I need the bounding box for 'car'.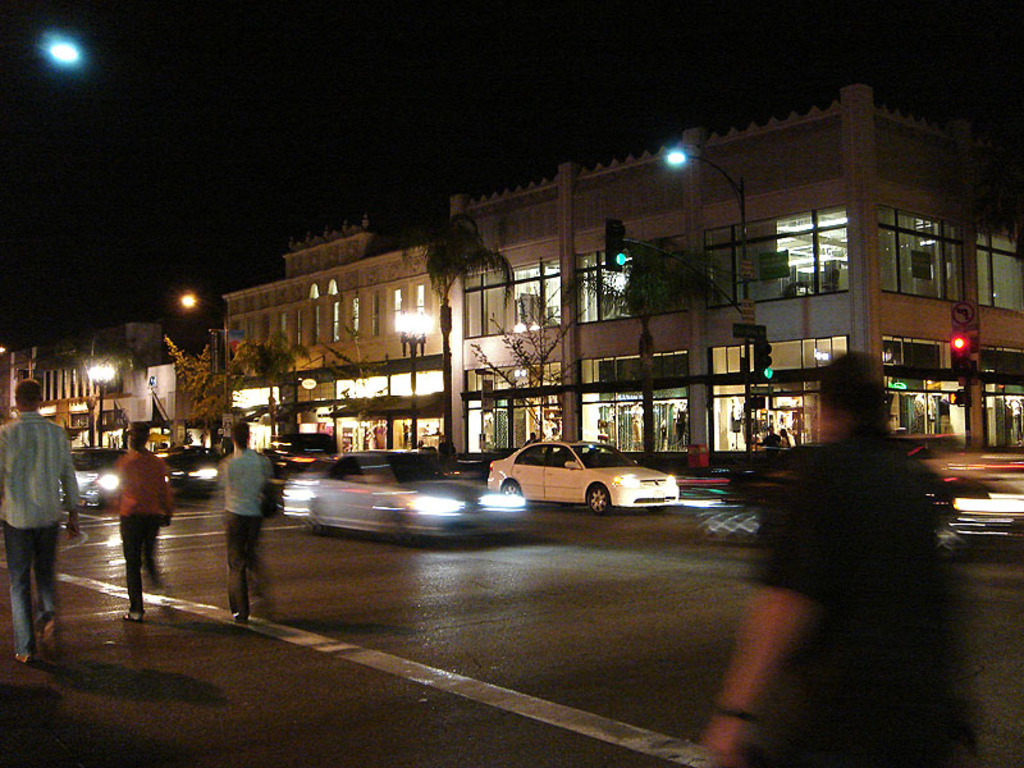
Here it is: crop(307, 449, 532, 545).
